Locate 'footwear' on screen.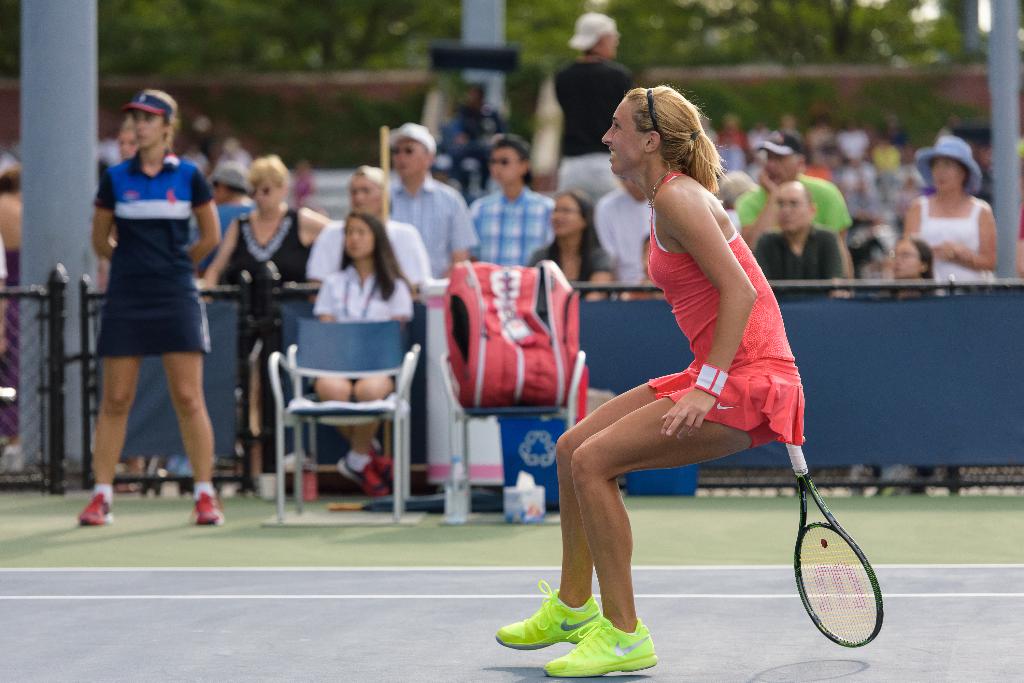
On screen at x1=341 y1=451 x2=388 y2=500.
